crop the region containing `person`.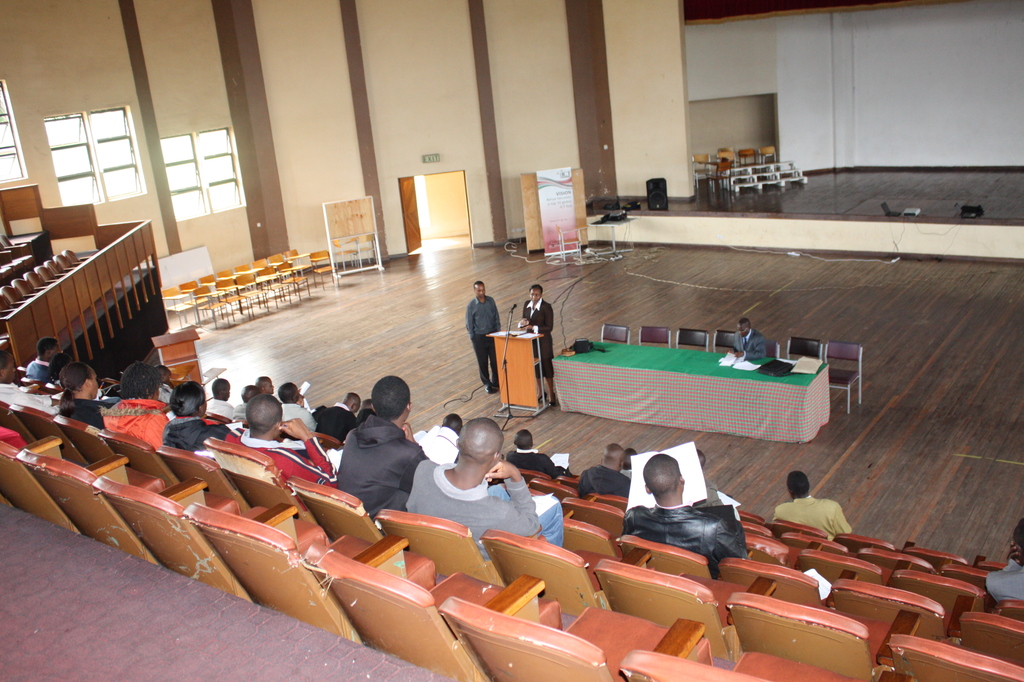
Crop region: bbox=(332, 377, 427, 524).
